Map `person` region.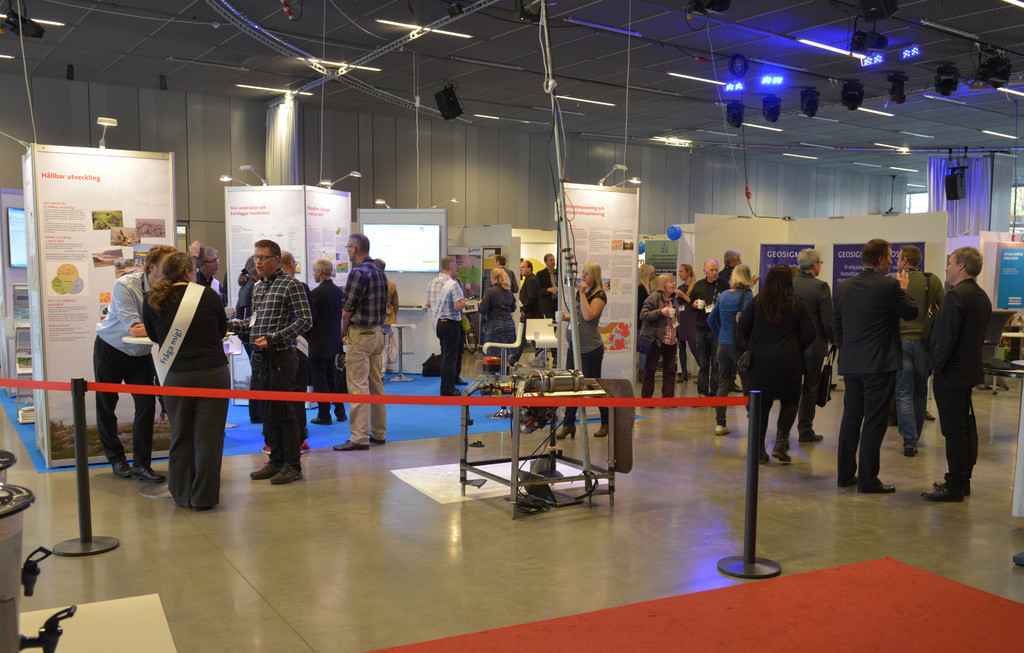
Mapped to bbox(339, 233, 390, 453).
